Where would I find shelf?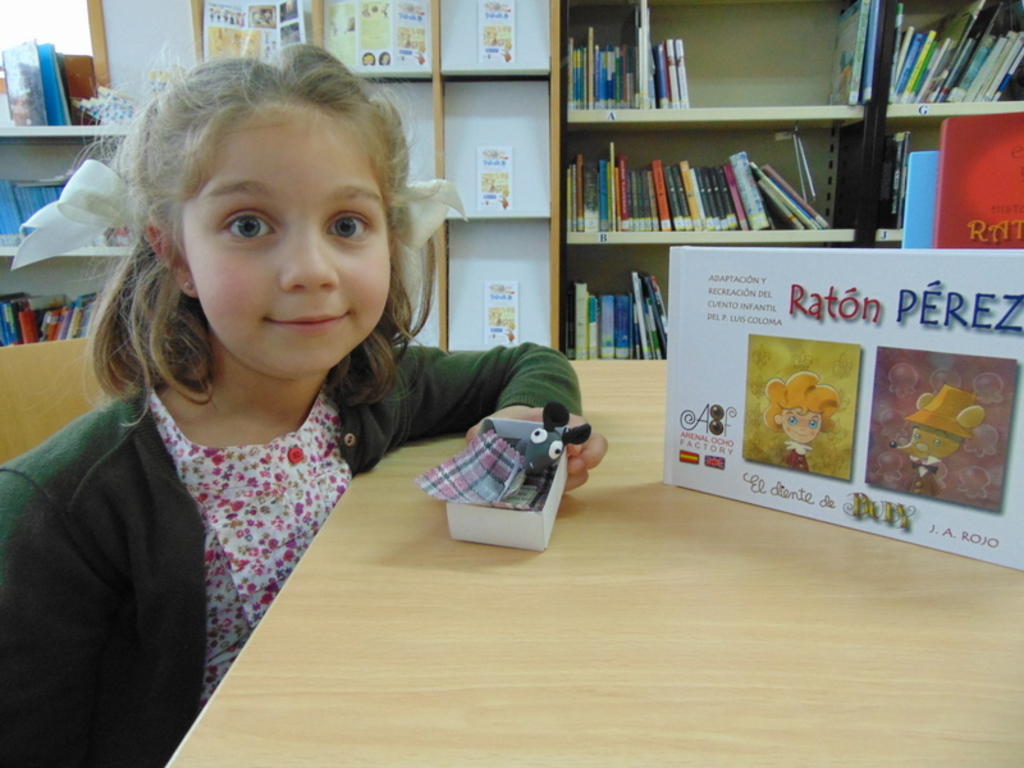
At (left=540, top=230, right=842, bottom=362).
